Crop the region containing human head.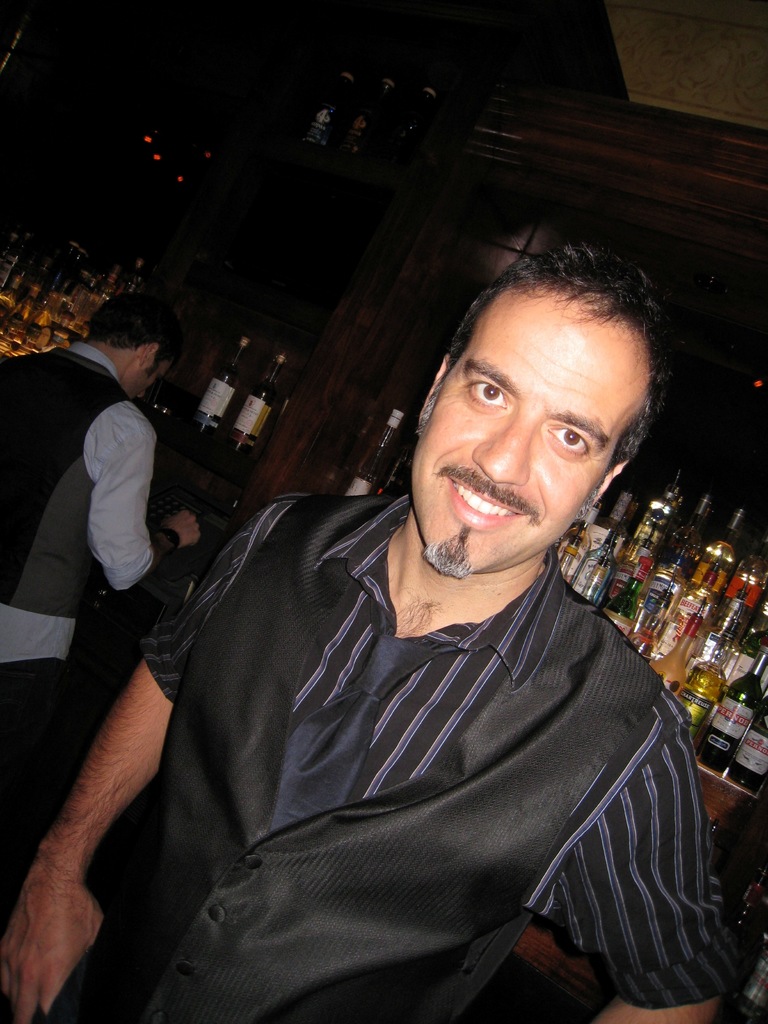
Crop region: [x1=407, y1=246, x2=678, y2=547].
